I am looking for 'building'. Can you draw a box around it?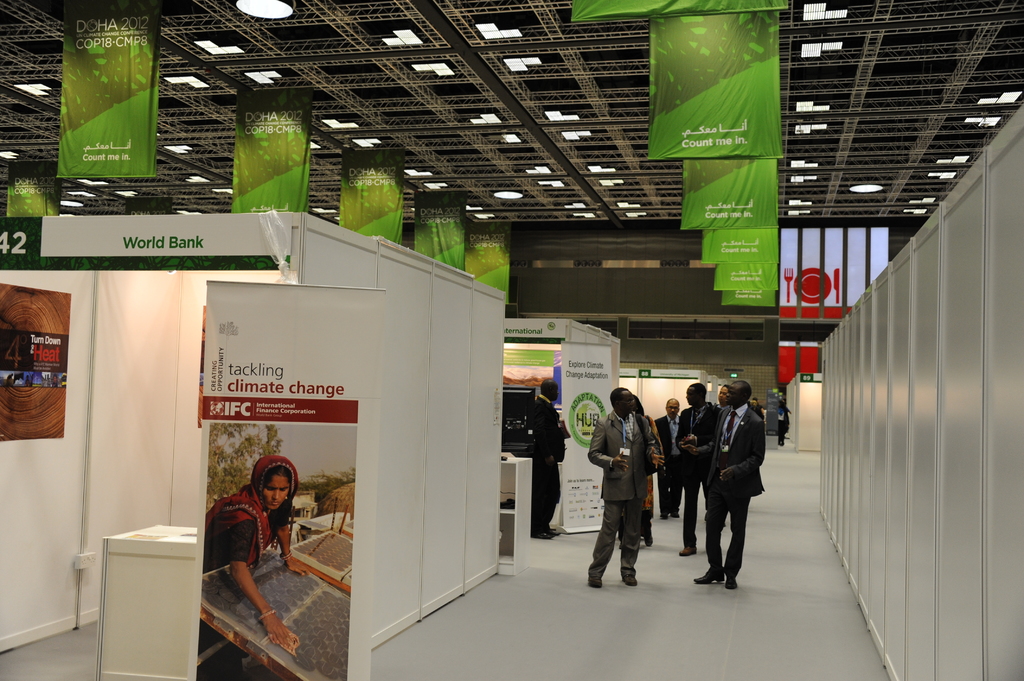
Sure, the bounding box is 0 0 1023 680.
